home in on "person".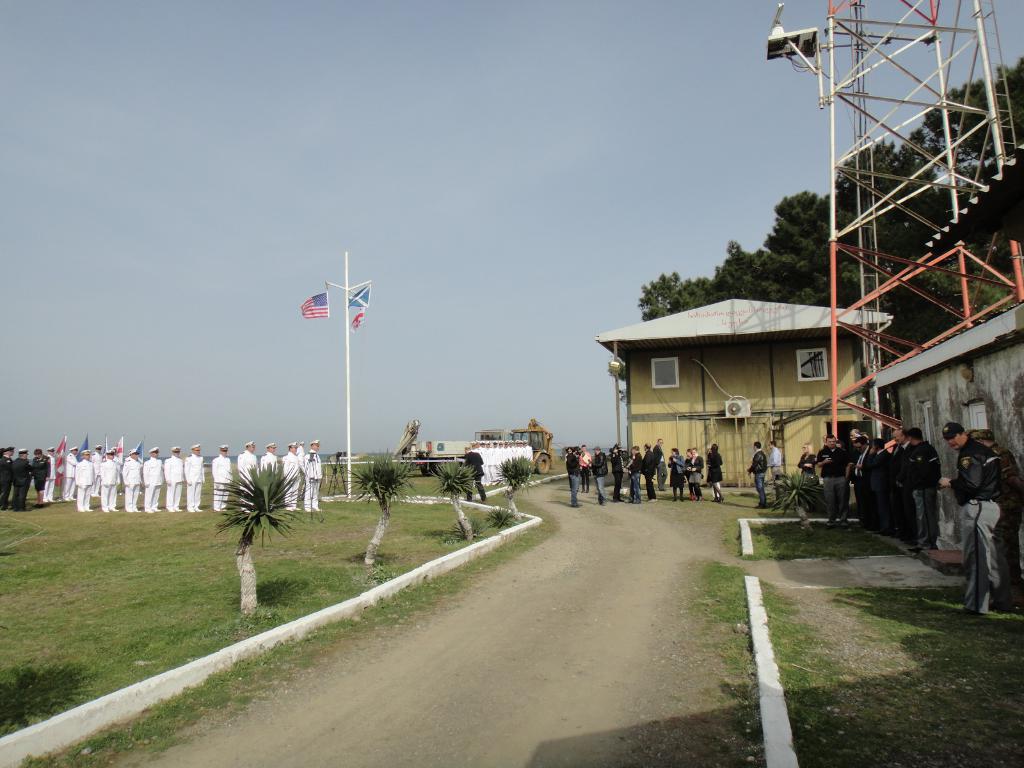
Homed in at box=[14, 444, 28, 514].
